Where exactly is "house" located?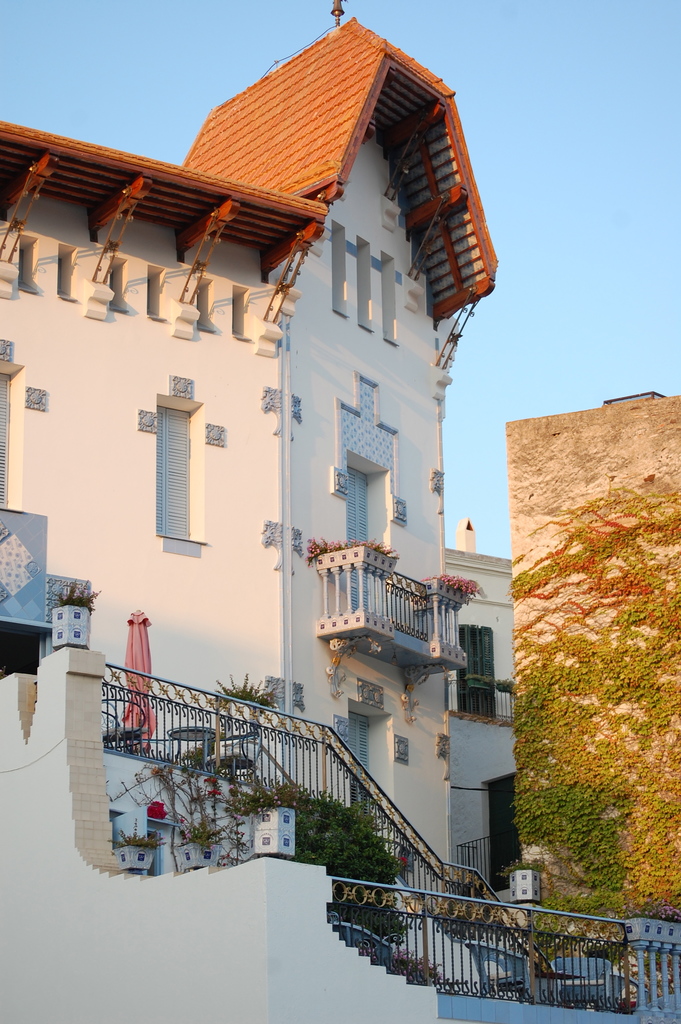
Its bounding box is [520,383,680,984].
